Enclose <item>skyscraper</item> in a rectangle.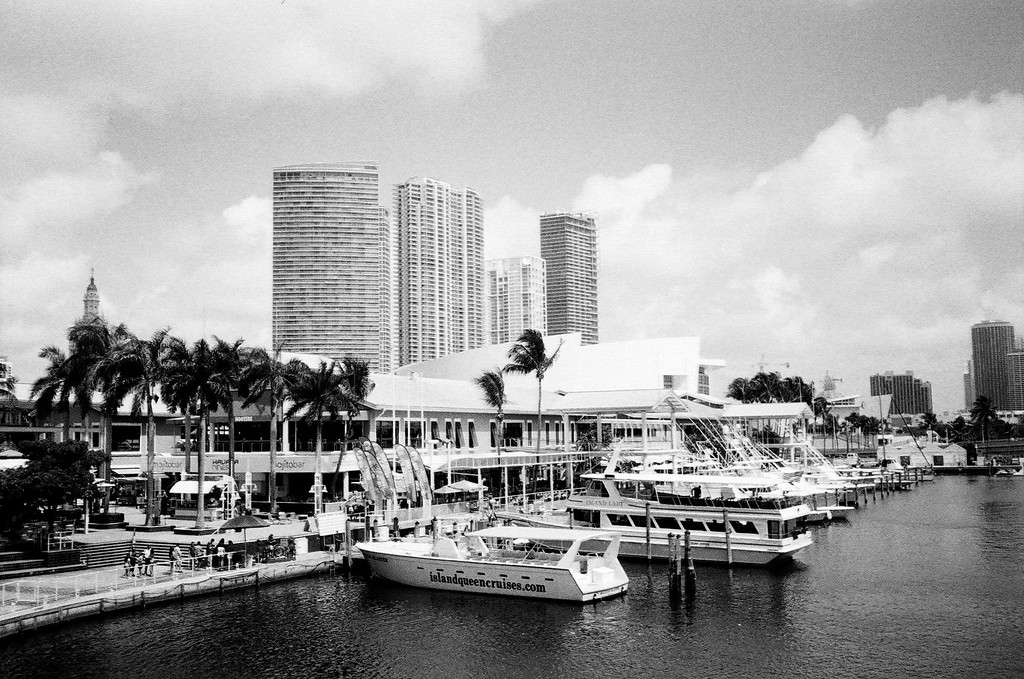
Rect(869, 373, 932, 412).
